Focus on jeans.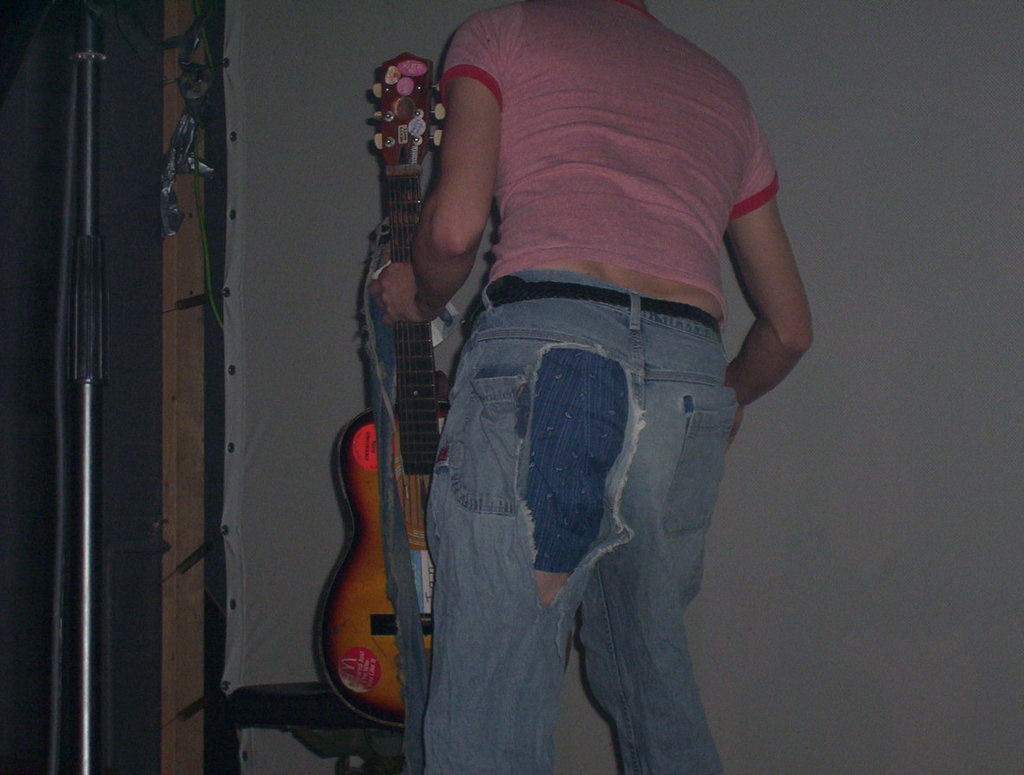
Focused at (422, 272, 741, 774).
